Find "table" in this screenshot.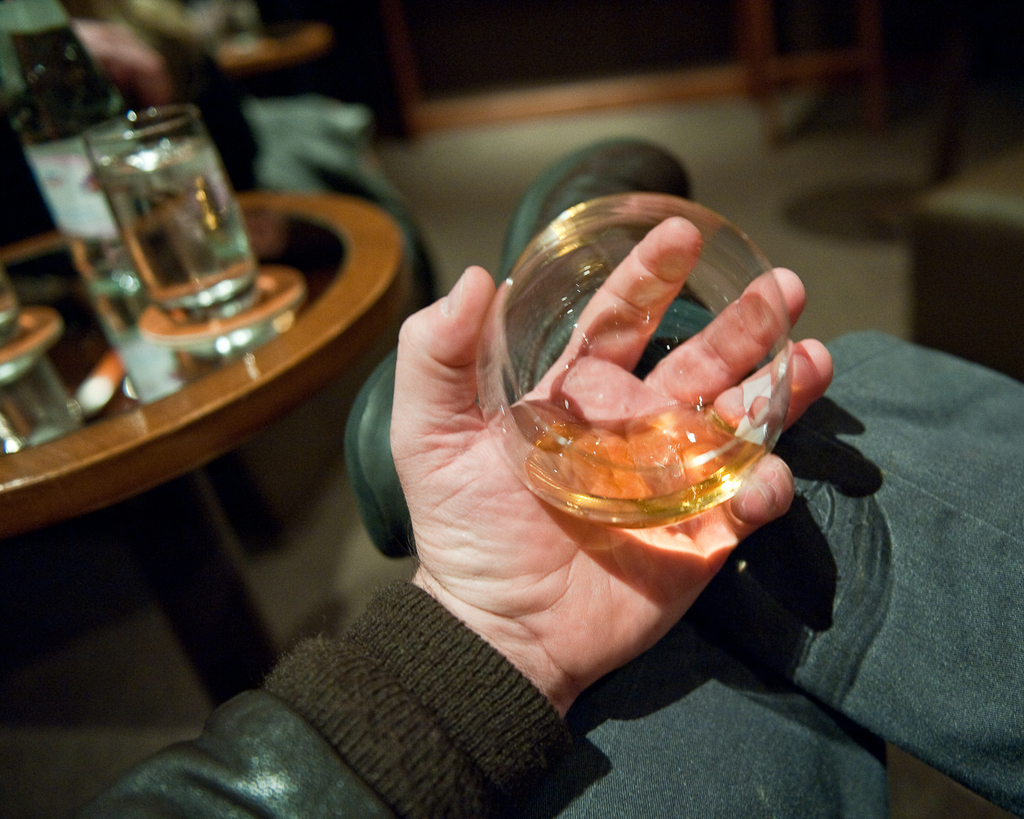
The bounding box for "table" is x1=0 y1=102 x2=414 y2=698.
